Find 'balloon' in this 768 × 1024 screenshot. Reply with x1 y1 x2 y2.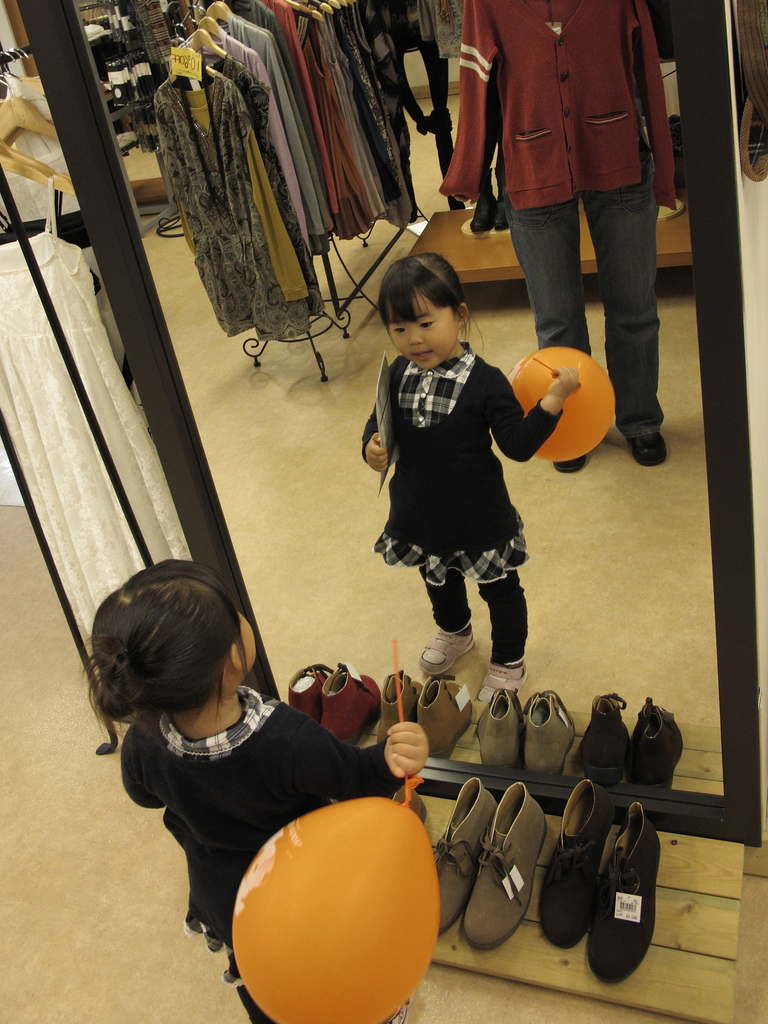
226 778 444 1023.
